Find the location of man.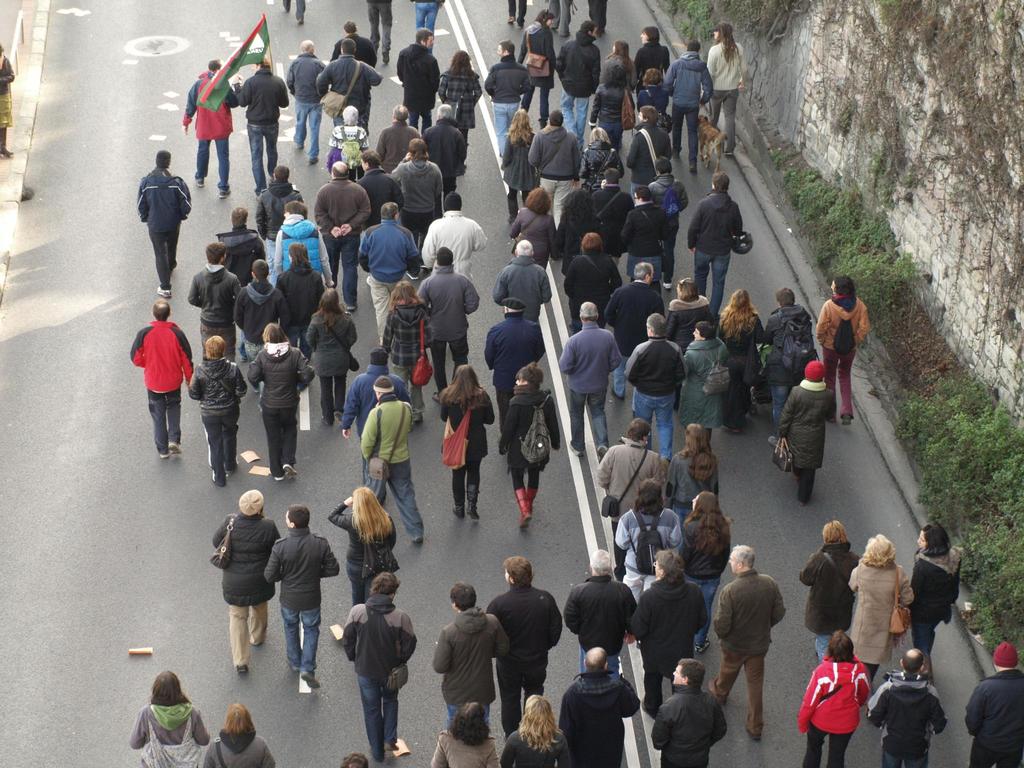
Location: 606, 261, 663, 397.
